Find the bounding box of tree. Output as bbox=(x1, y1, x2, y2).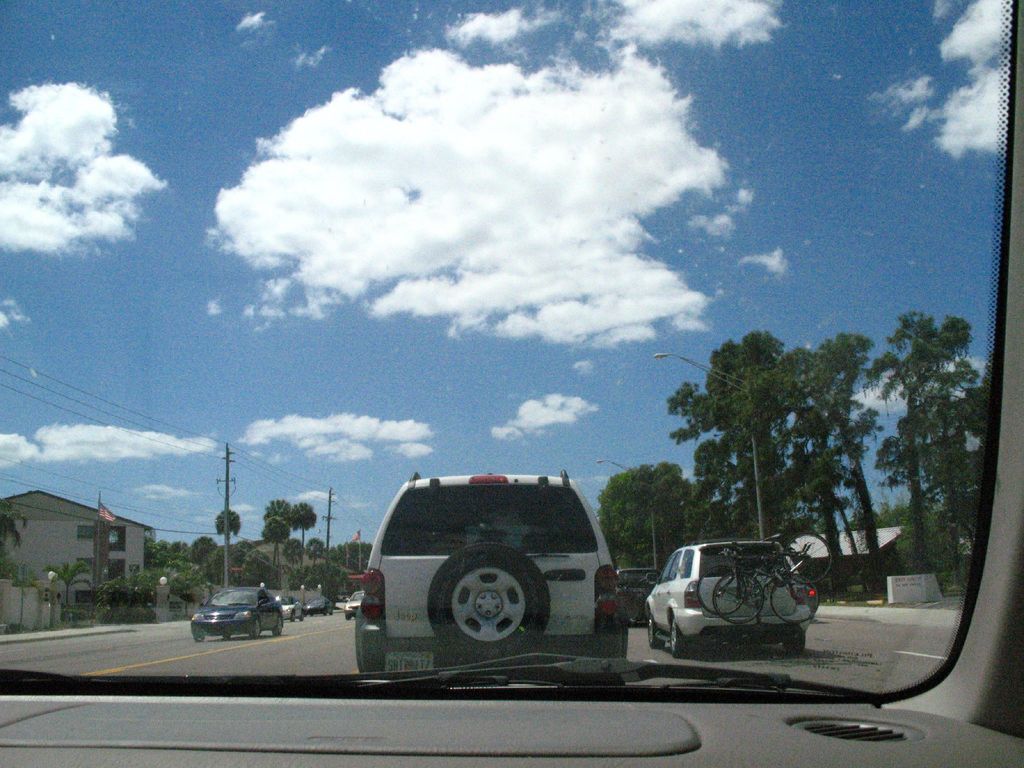
bbox=(140, 541, 198, 565).
